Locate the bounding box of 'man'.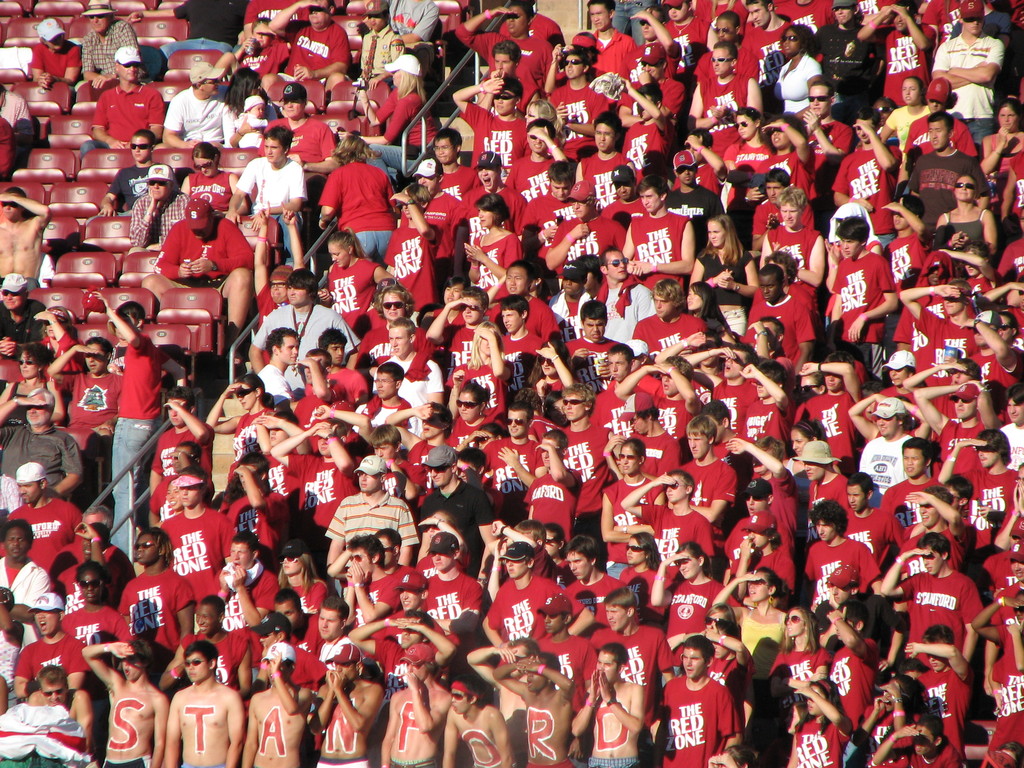
Bounding box: bbox=(686, 40, 764, 154).
